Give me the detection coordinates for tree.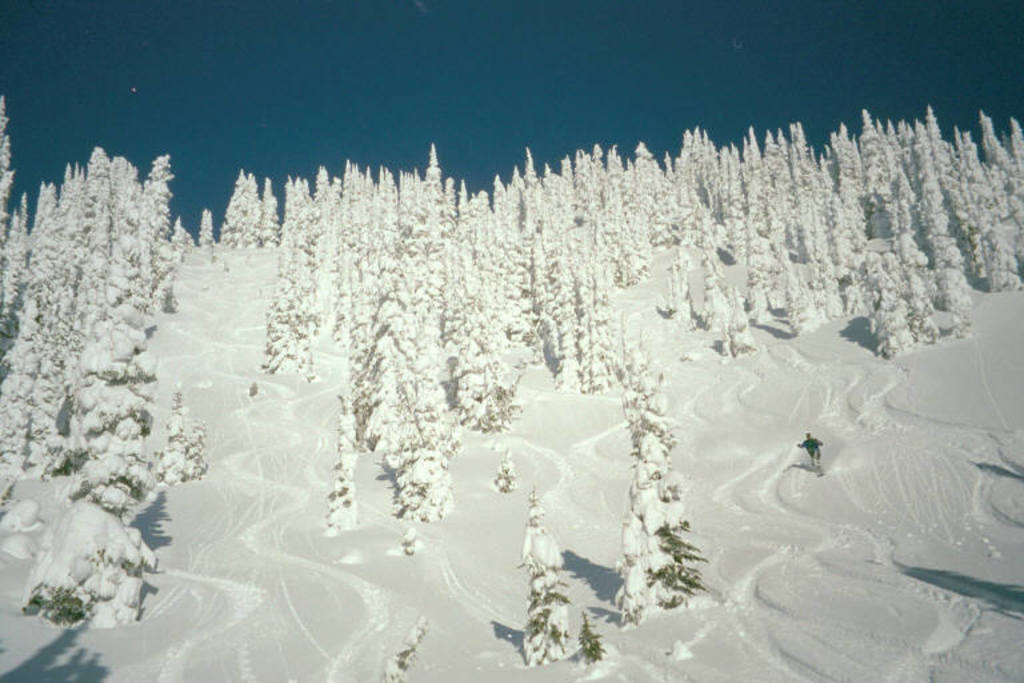
[x1=512, y1=486, x2=568, y2=670].
